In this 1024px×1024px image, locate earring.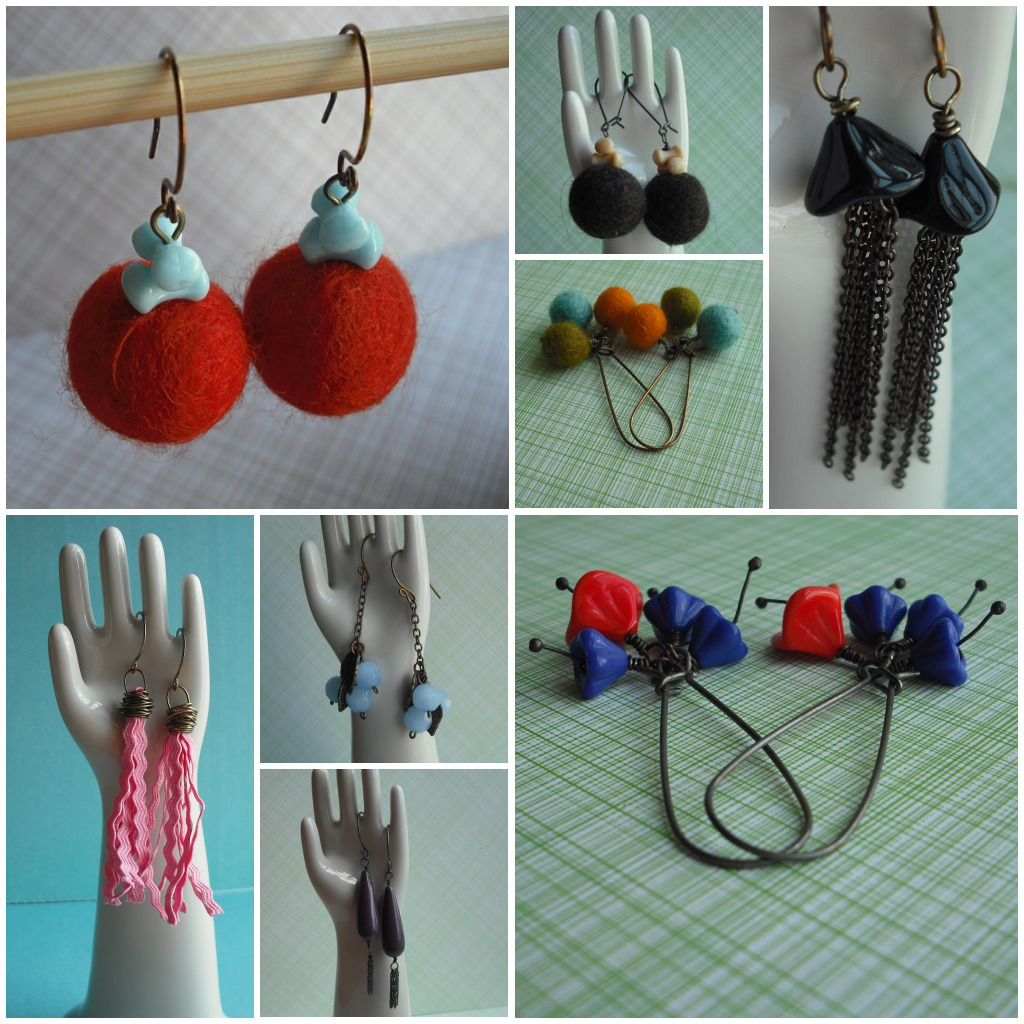
Bounding box: region(114, 618, 220, 930).
